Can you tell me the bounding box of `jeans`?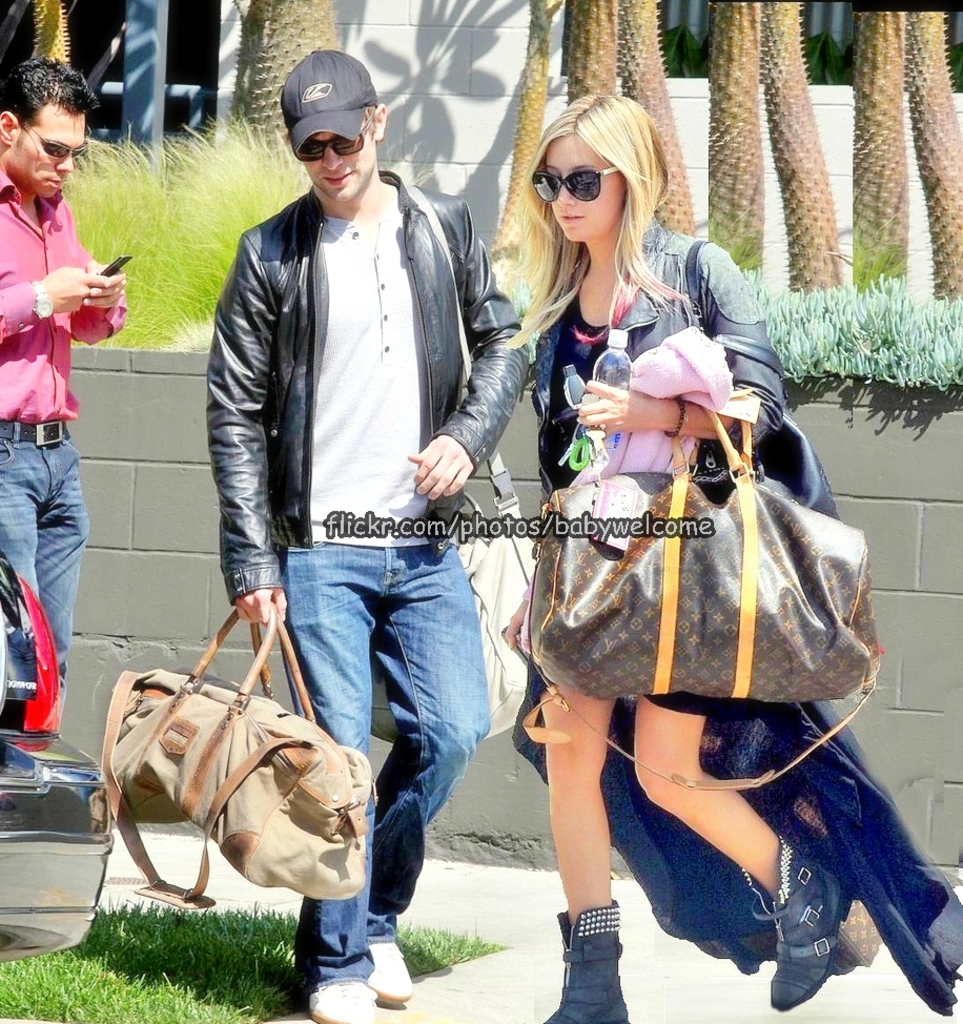
(left=280, top=547, right=493, bottom=982).
